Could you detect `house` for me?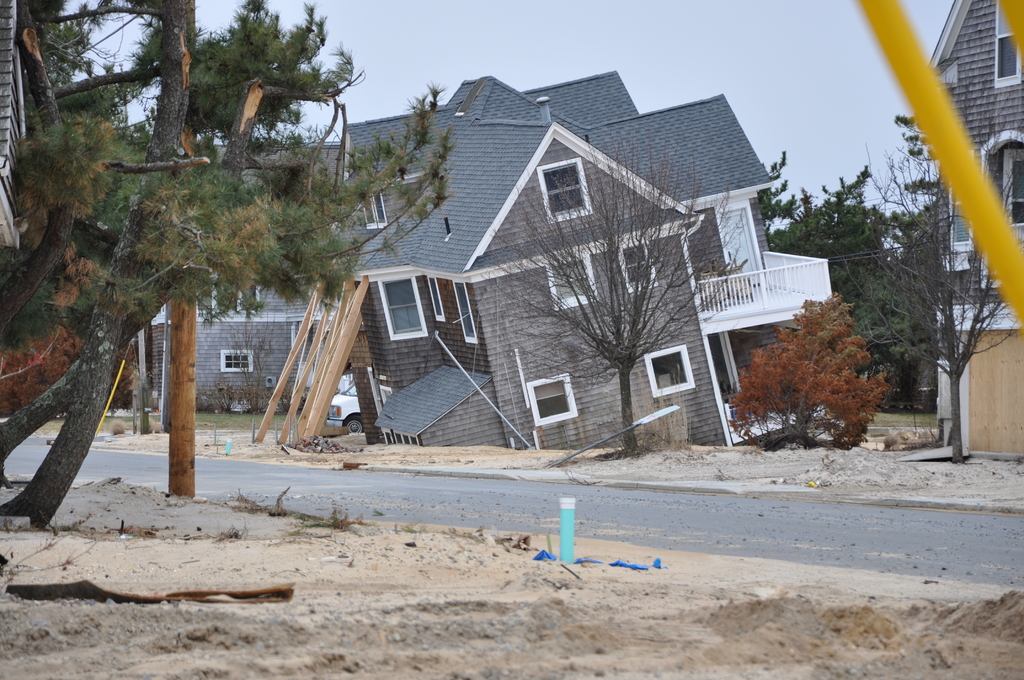
Detection result: (168,156,330,414).
